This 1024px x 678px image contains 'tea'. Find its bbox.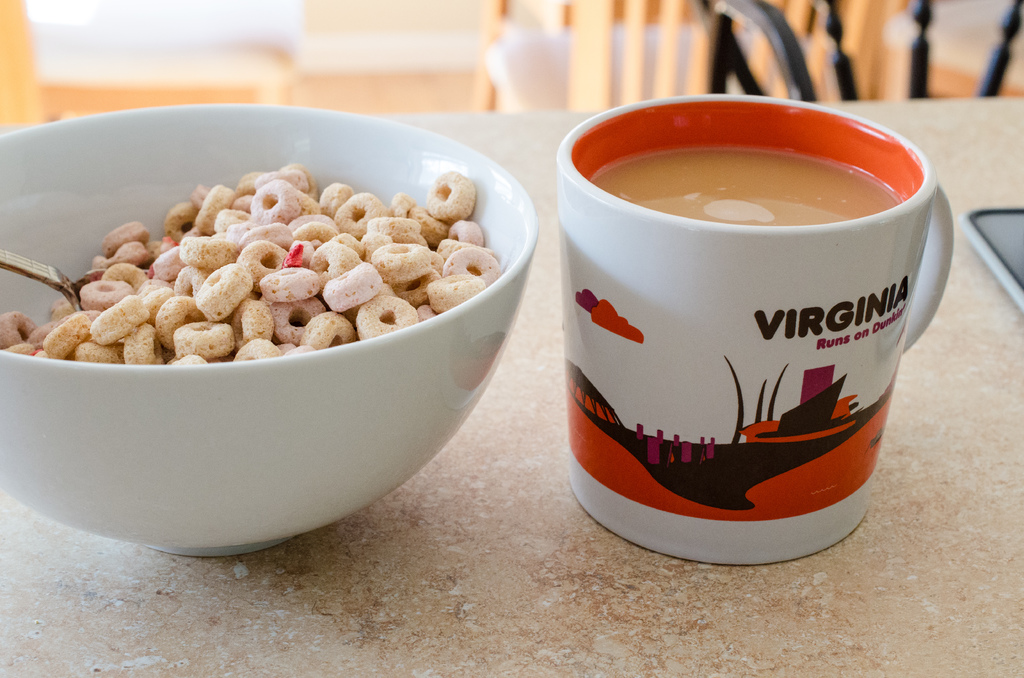
select_region(593, 149, 899, 227).
